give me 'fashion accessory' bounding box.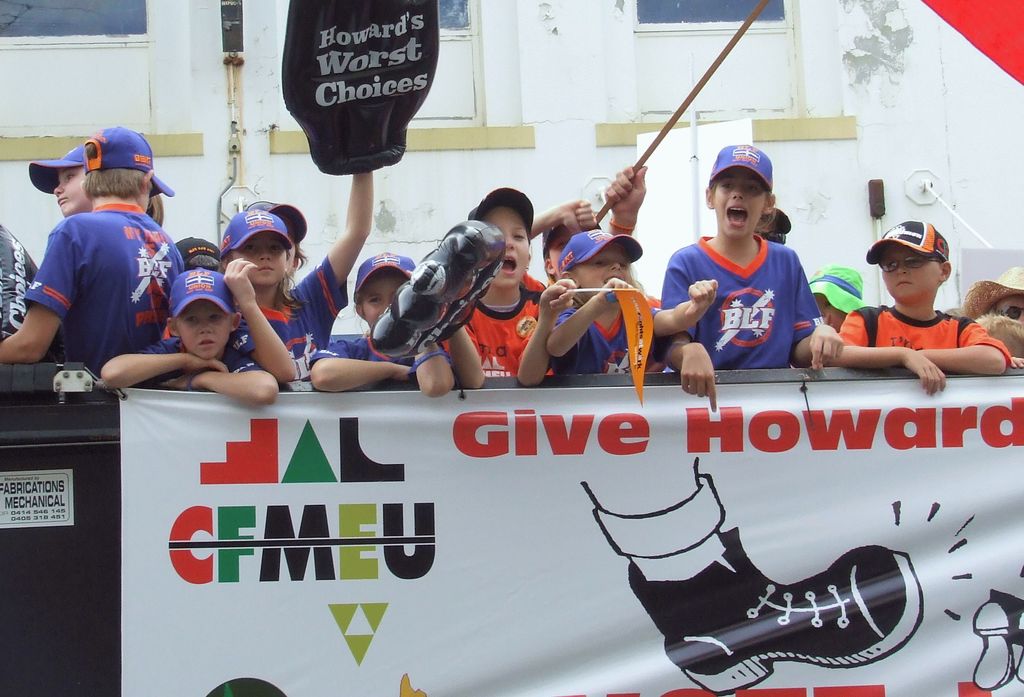
l=244, t=203, r=307, b=242.
